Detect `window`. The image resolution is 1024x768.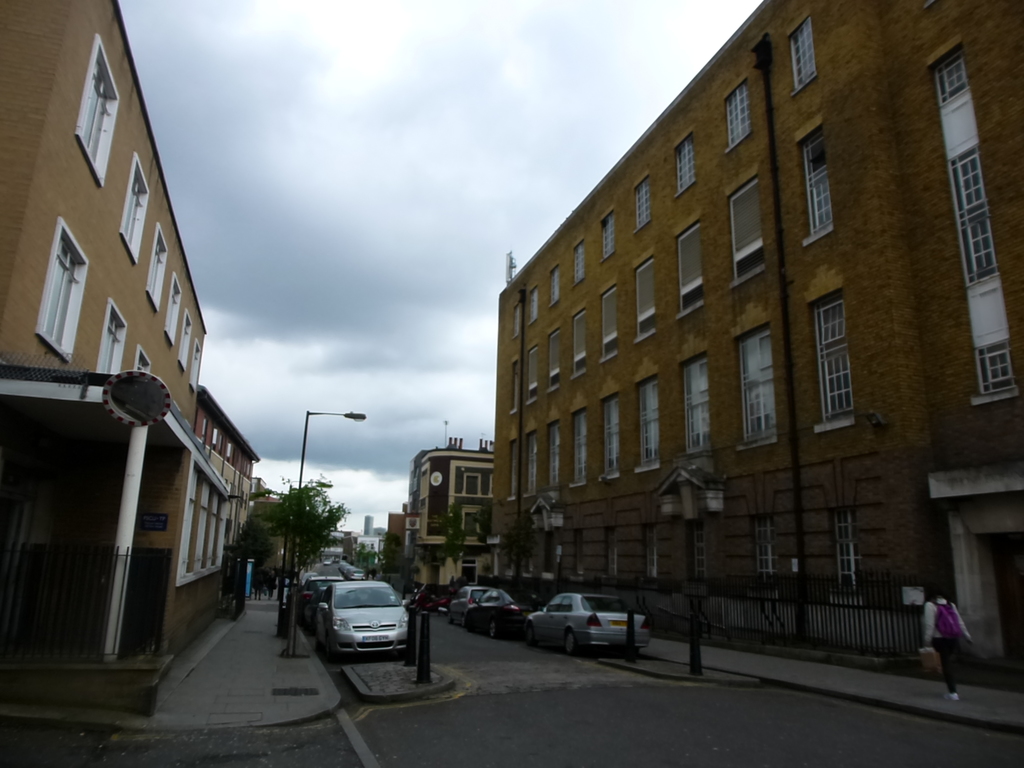
(left=416, top=470, right=429, bottom=499).
